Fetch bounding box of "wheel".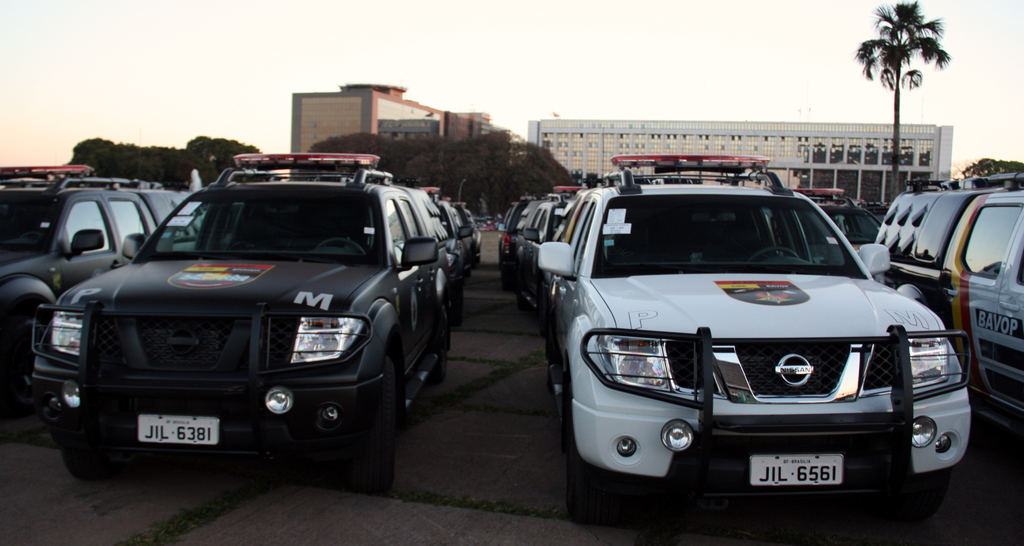
Bbox: [x1=425, y1=330, x2=456, y2=380].
